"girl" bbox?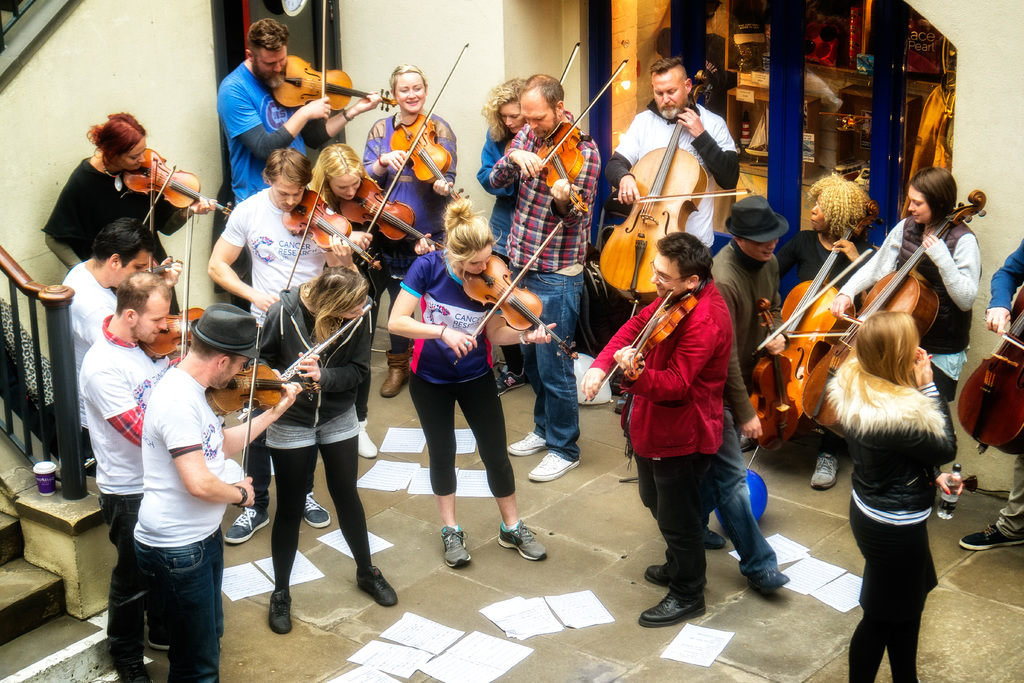
826 315 953 682
